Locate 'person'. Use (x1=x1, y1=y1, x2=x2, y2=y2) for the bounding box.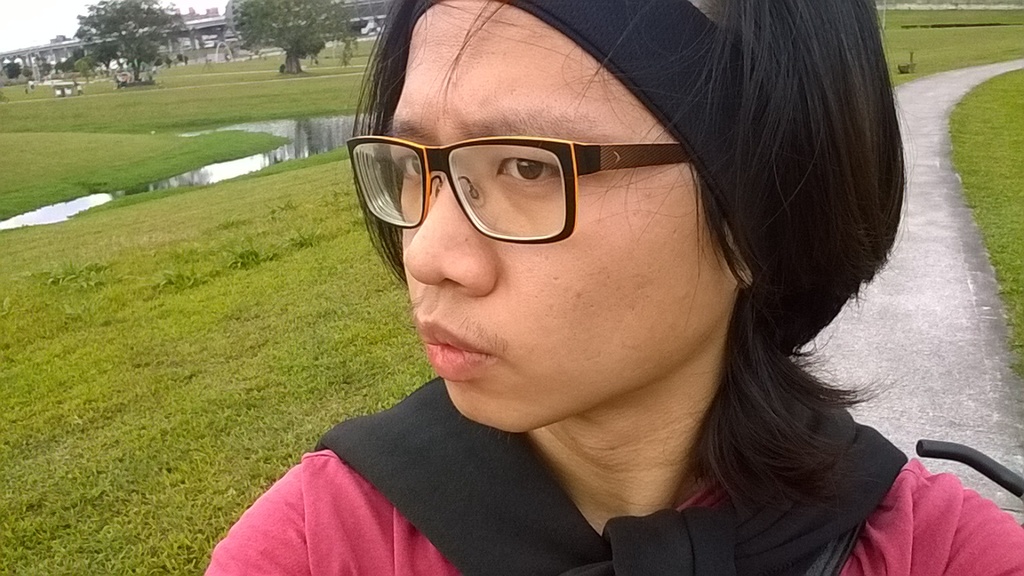
(x1=202, y1=0, x2=1023, y2=575).
